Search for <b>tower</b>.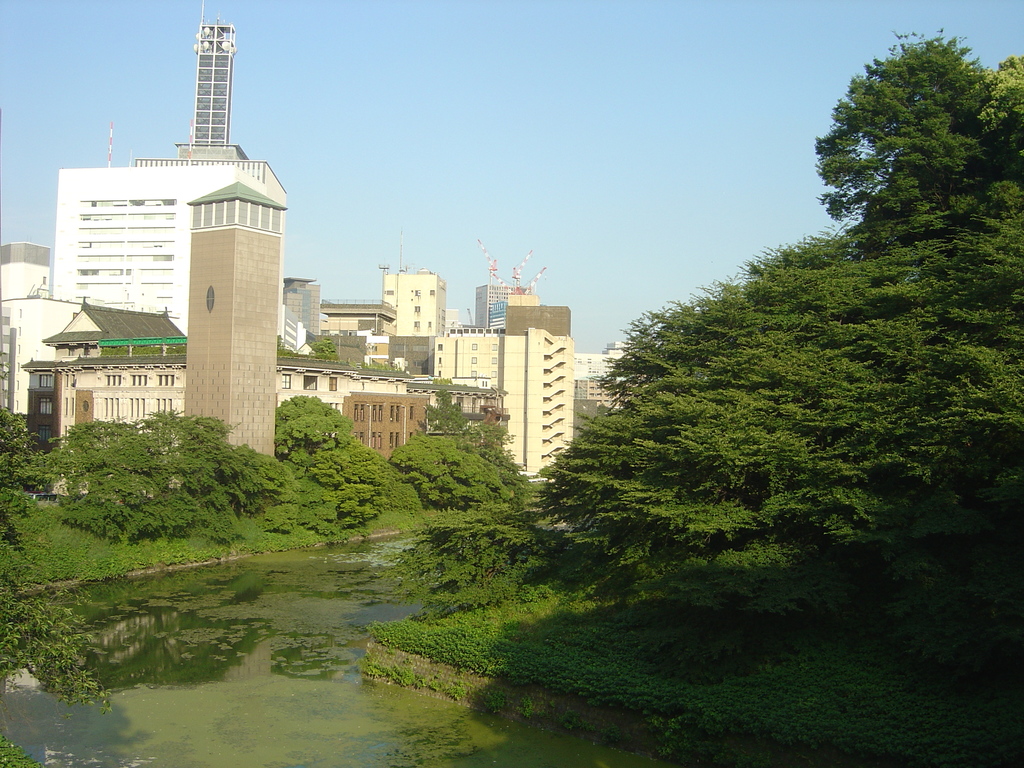
Found at <bbox>472, 227, 556, 285</bbox>.
